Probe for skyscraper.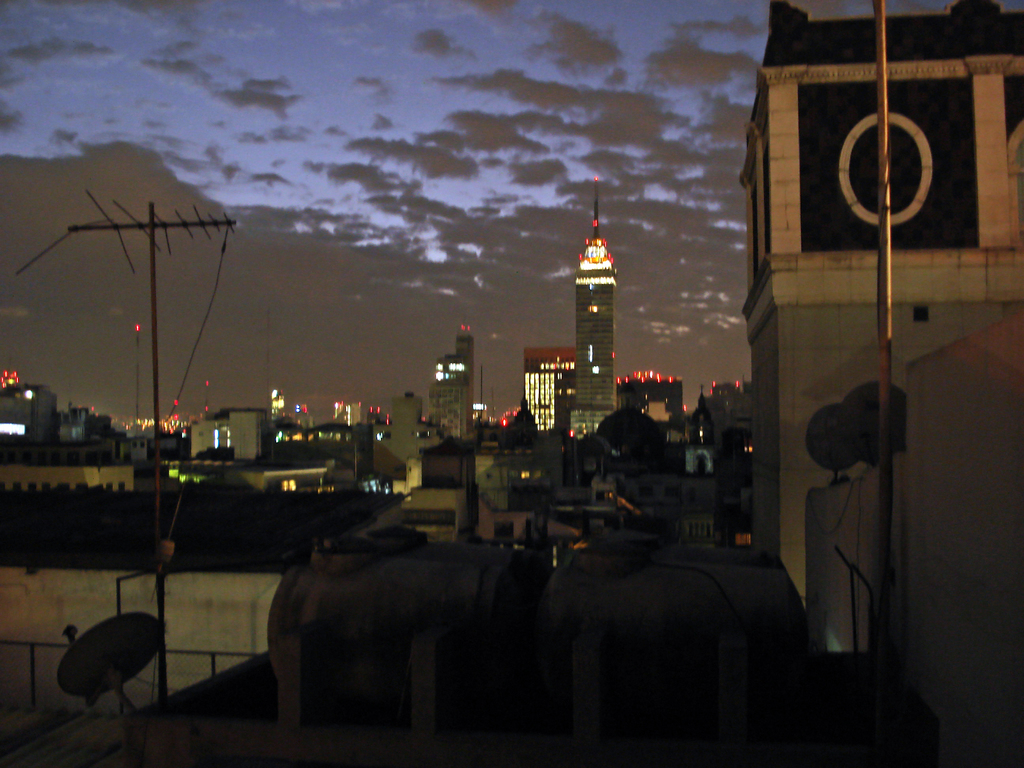
Probe result: Rect(568, 182, 618, 433).
